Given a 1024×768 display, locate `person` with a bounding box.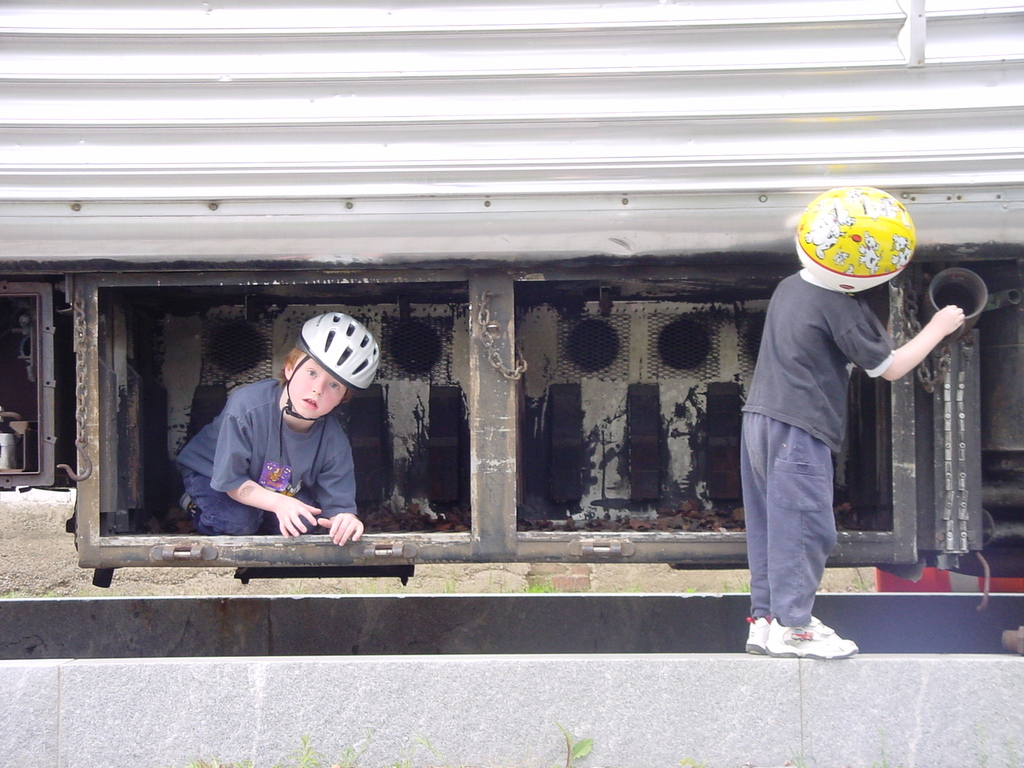
Located: locate(150, 309, 384, 549).
